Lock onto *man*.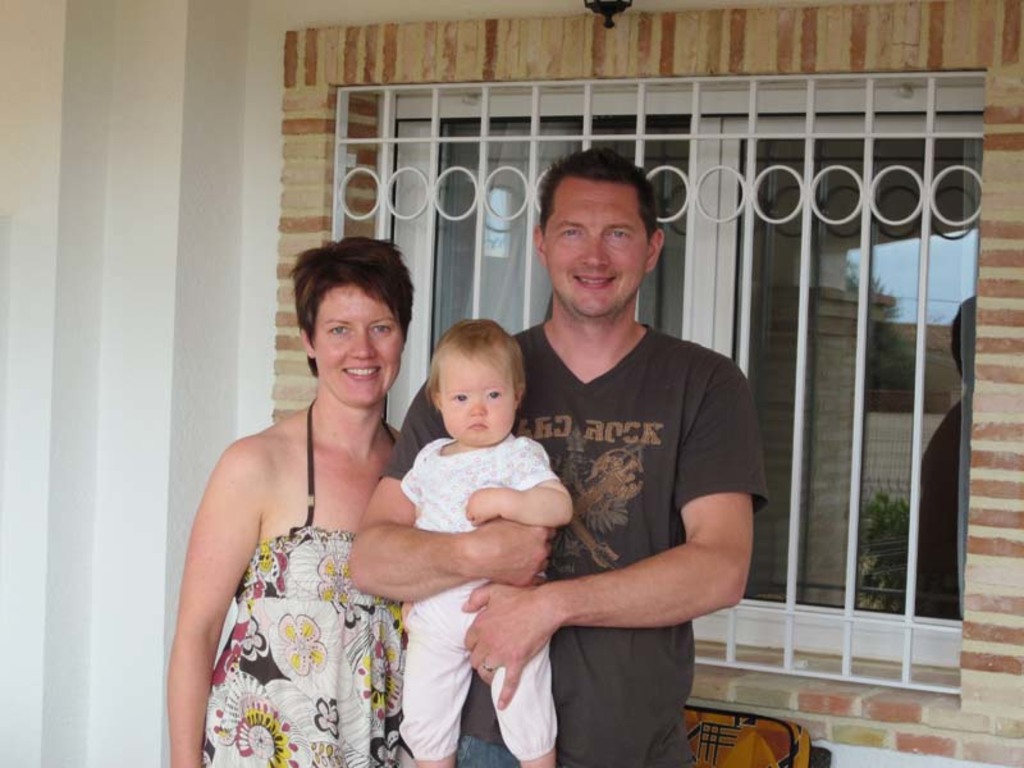
Locked: rect(346, 143, 767, 760).
